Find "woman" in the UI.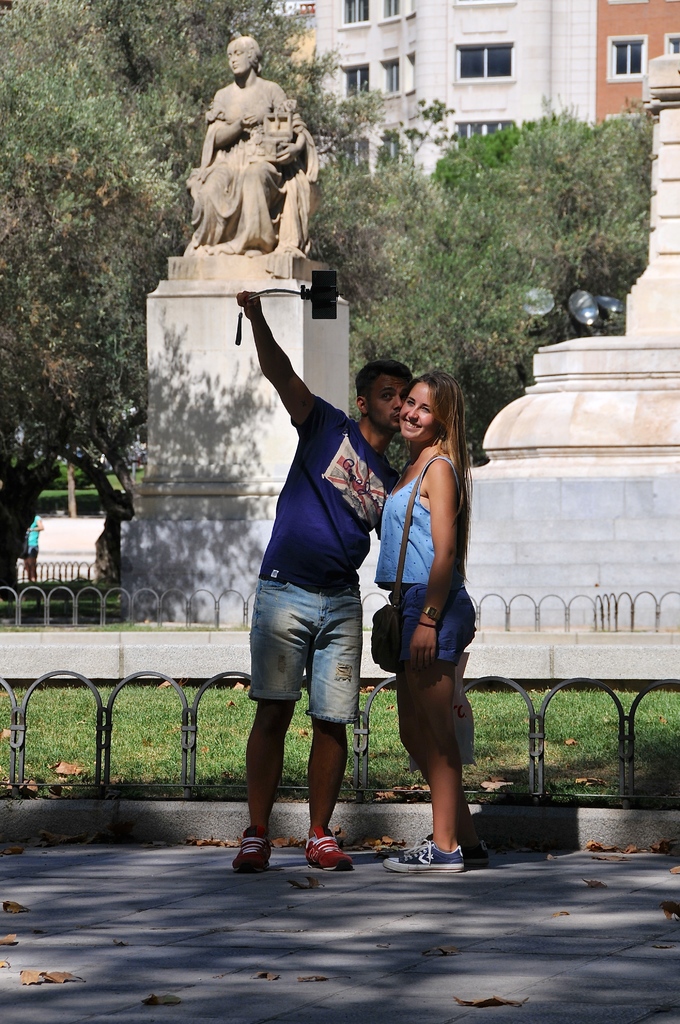
UI element at x1=188 y1=23 x2=307 y2=257.
